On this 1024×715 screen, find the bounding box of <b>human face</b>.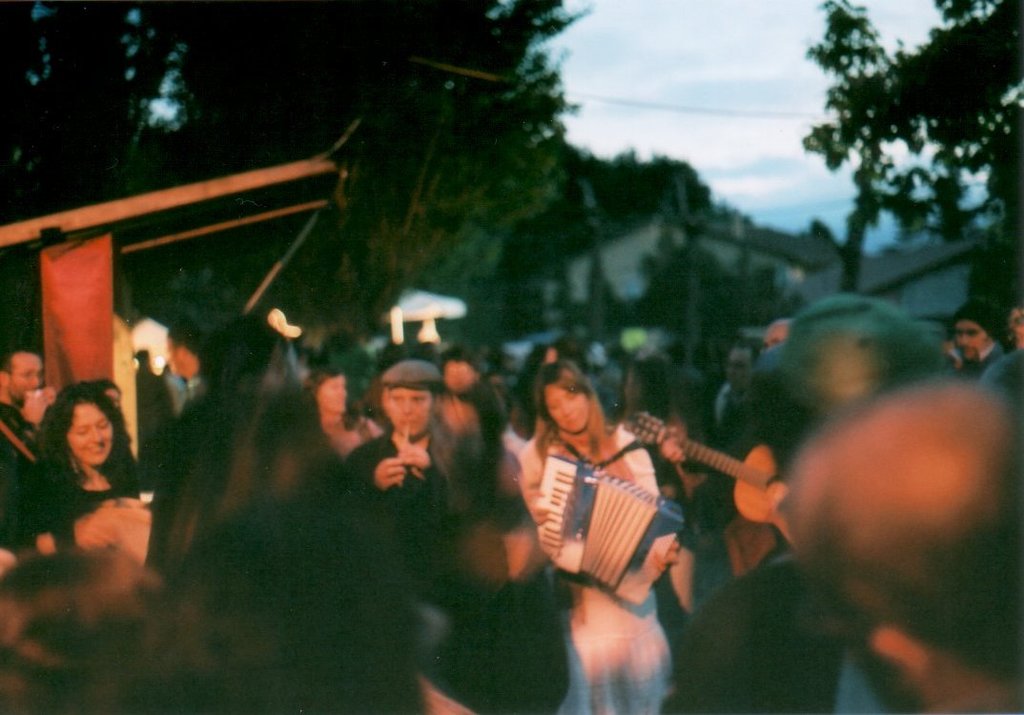
Bounding box: detection(954, 320, 990, 363).
